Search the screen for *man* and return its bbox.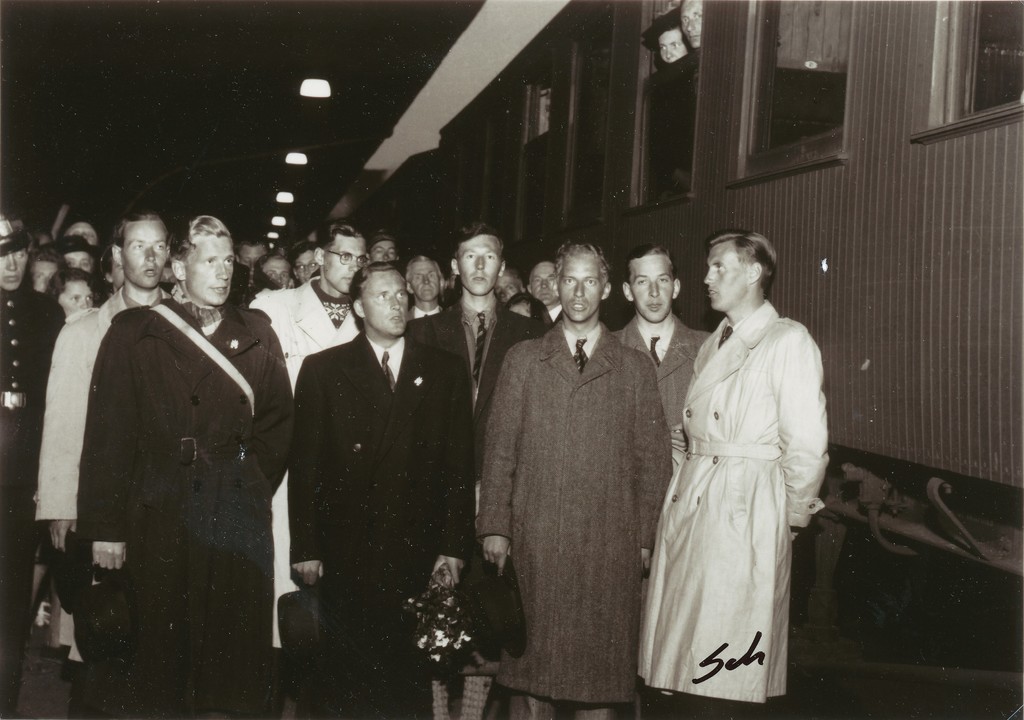
Found: region(408, 248, 447, 318).
